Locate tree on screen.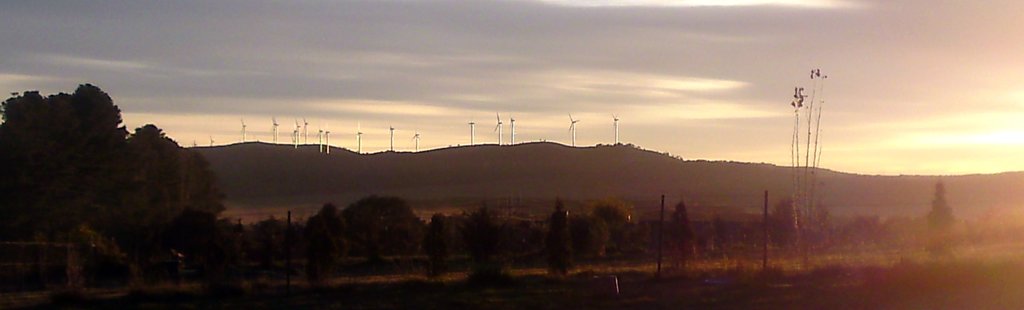
On screen at [x1=339, y1=191, x2=426, y2=254].
